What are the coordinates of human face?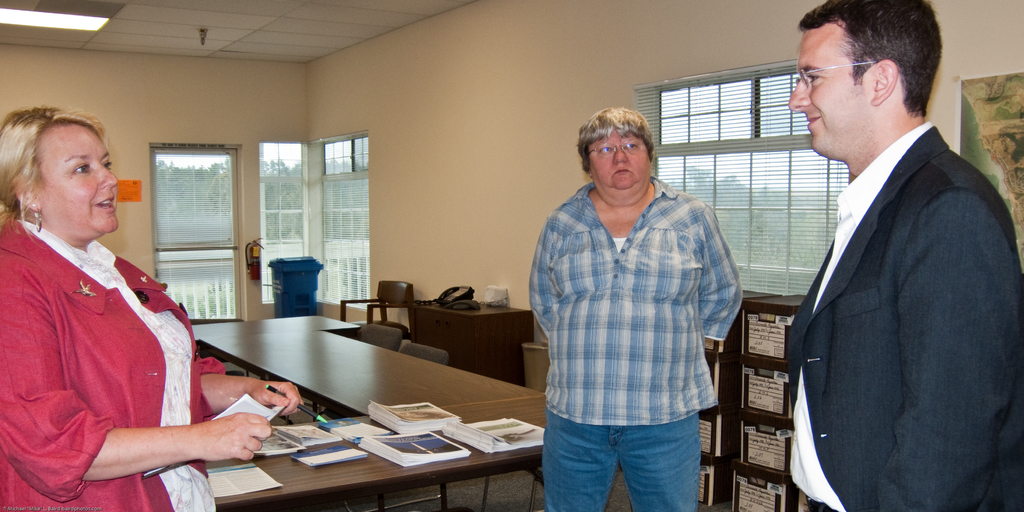
pyautogui.locateOnScreen(594, 126, 649, 198).
